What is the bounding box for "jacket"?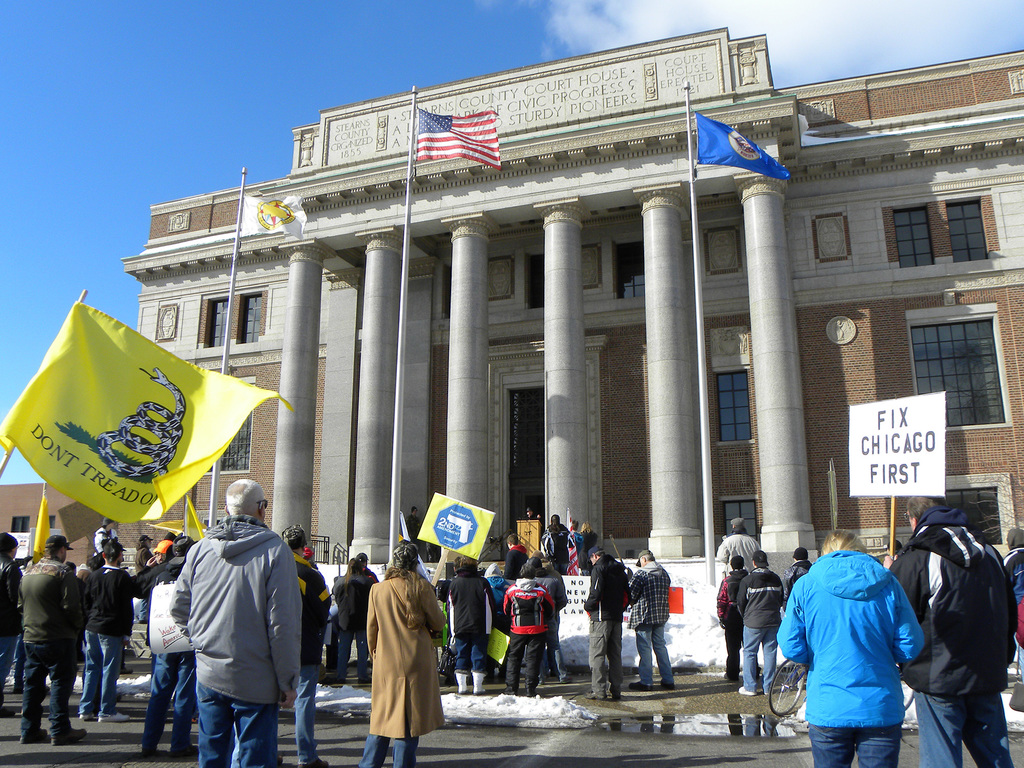
735 568 785 630.
